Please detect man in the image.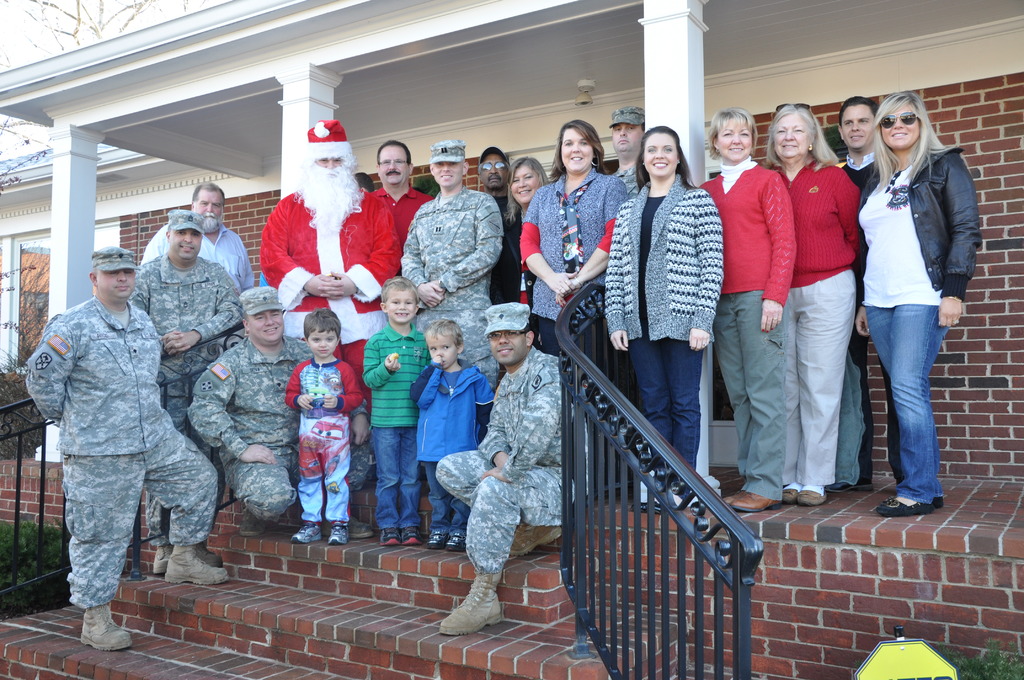
837,97,913,490.
